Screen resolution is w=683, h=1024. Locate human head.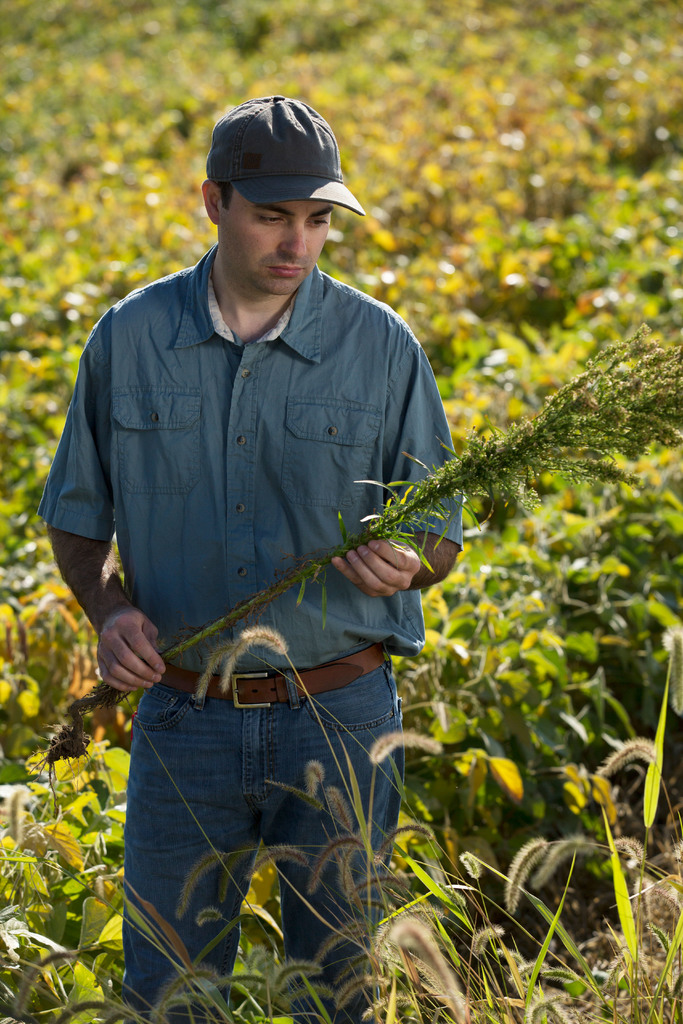
[x1=193, y1=92, x2=363, y2=291].
